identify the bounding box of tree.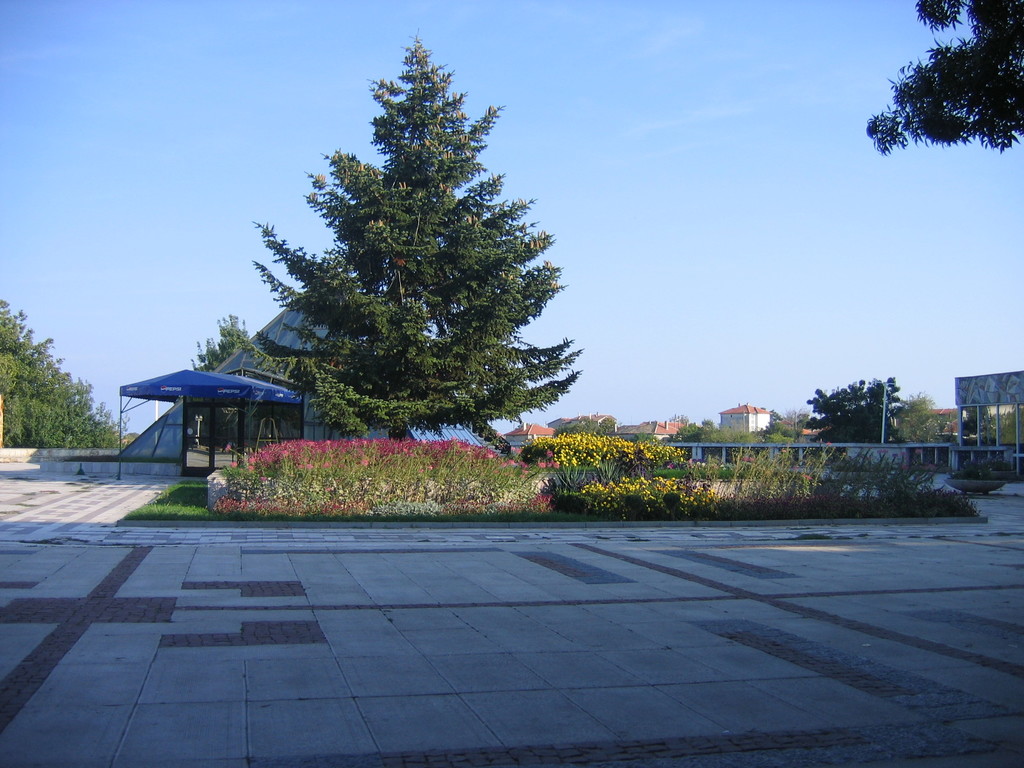
[578,415,603,440].
